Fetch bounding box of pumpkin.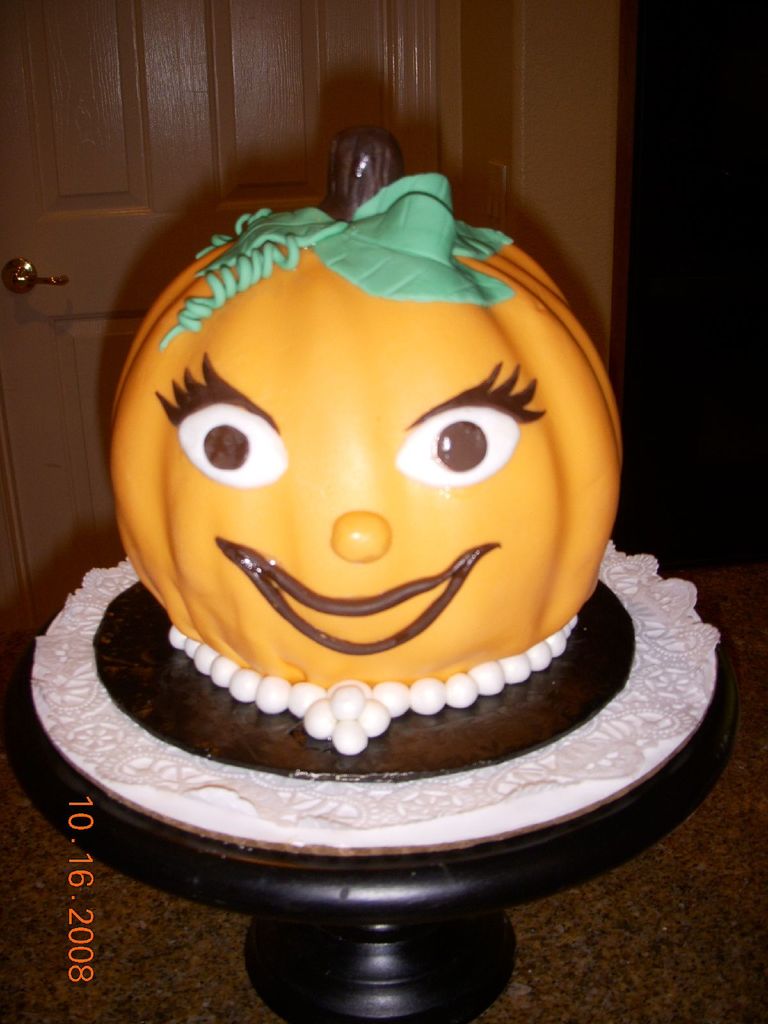
Bbox: 104 125 623 689.
